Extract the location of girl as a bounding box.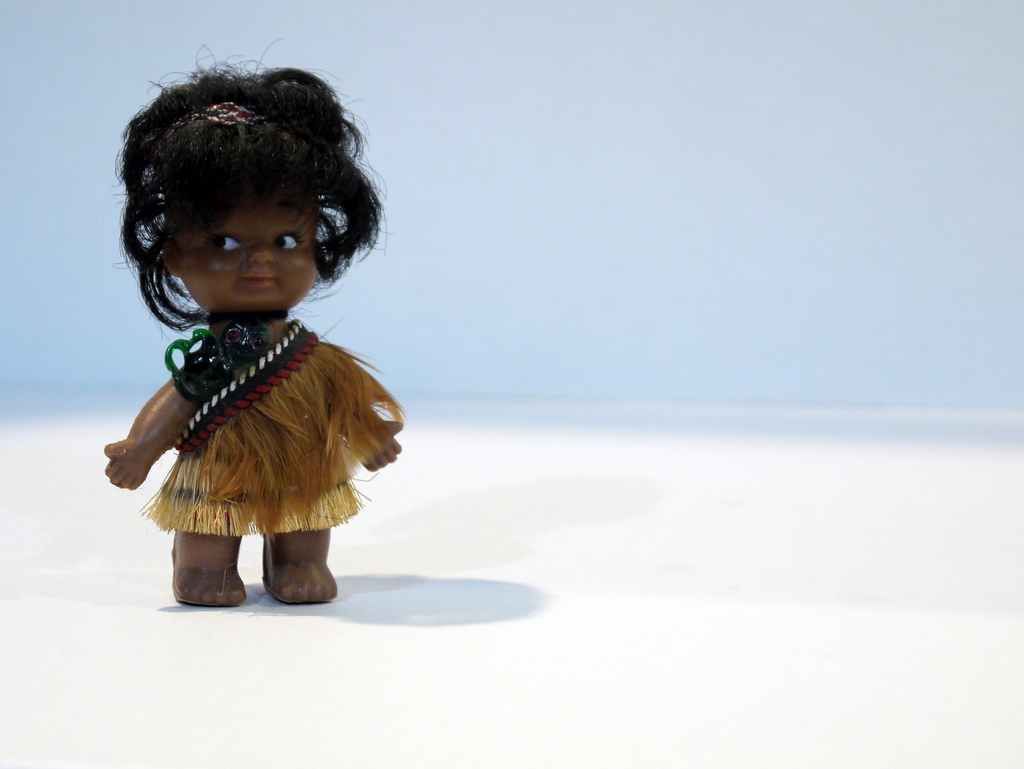
101/42/409/605.
